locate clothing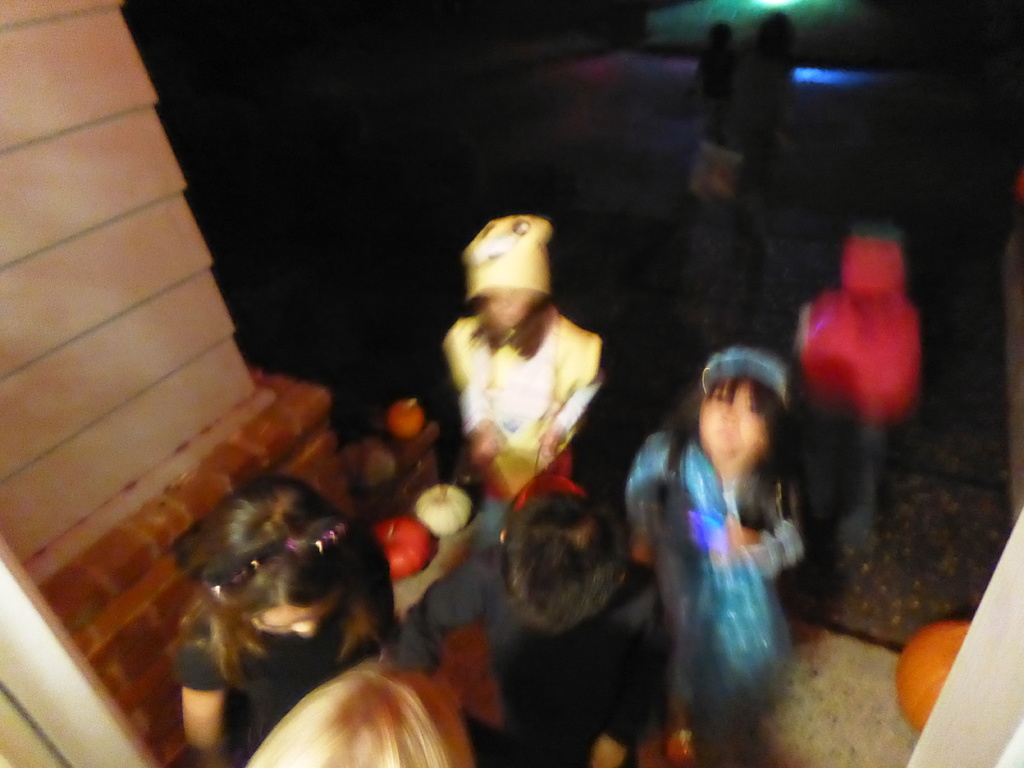
crop(440, 305, 611, 557)
